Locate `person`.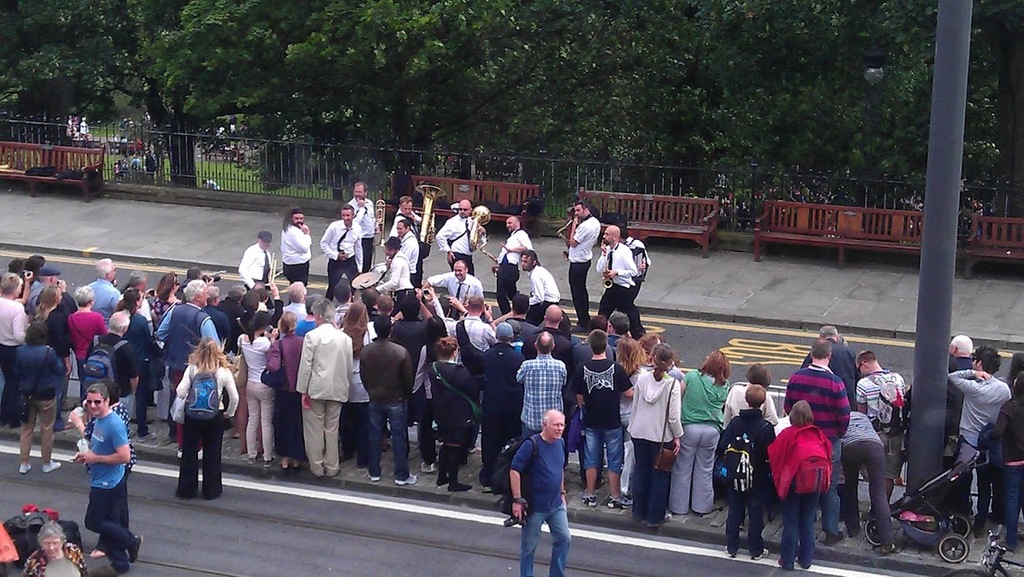
Bounding box: region(939, 325, 992, 454).
